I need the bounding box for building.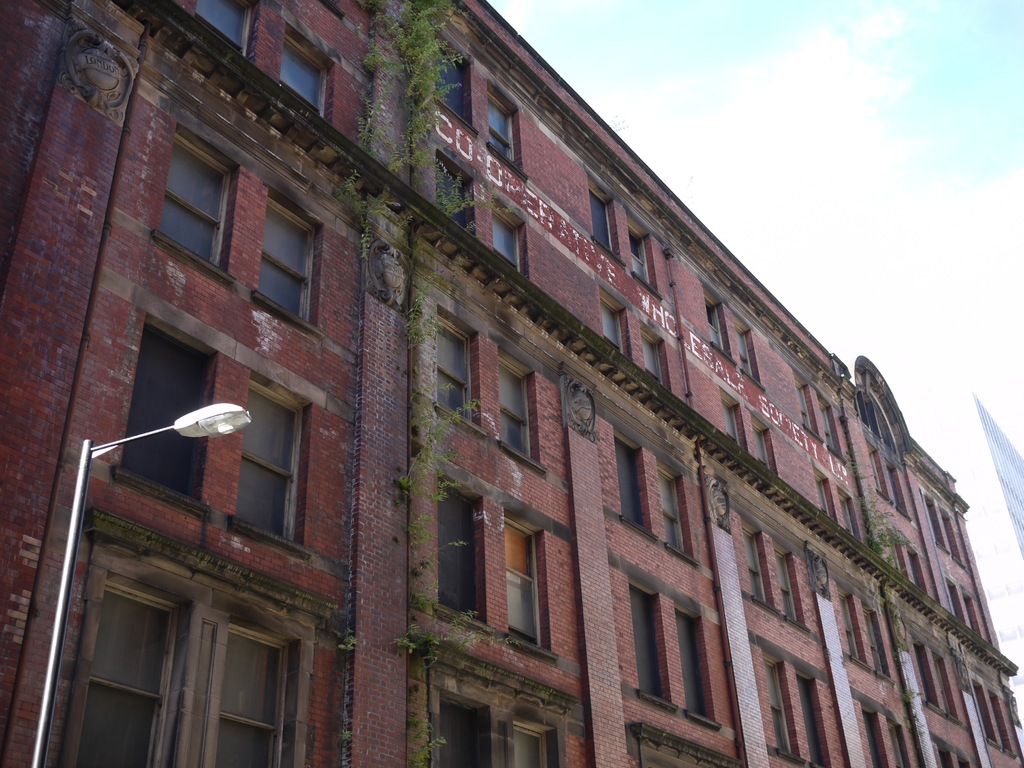
Here it is: l=0, t=0, r=1023, b=767.
